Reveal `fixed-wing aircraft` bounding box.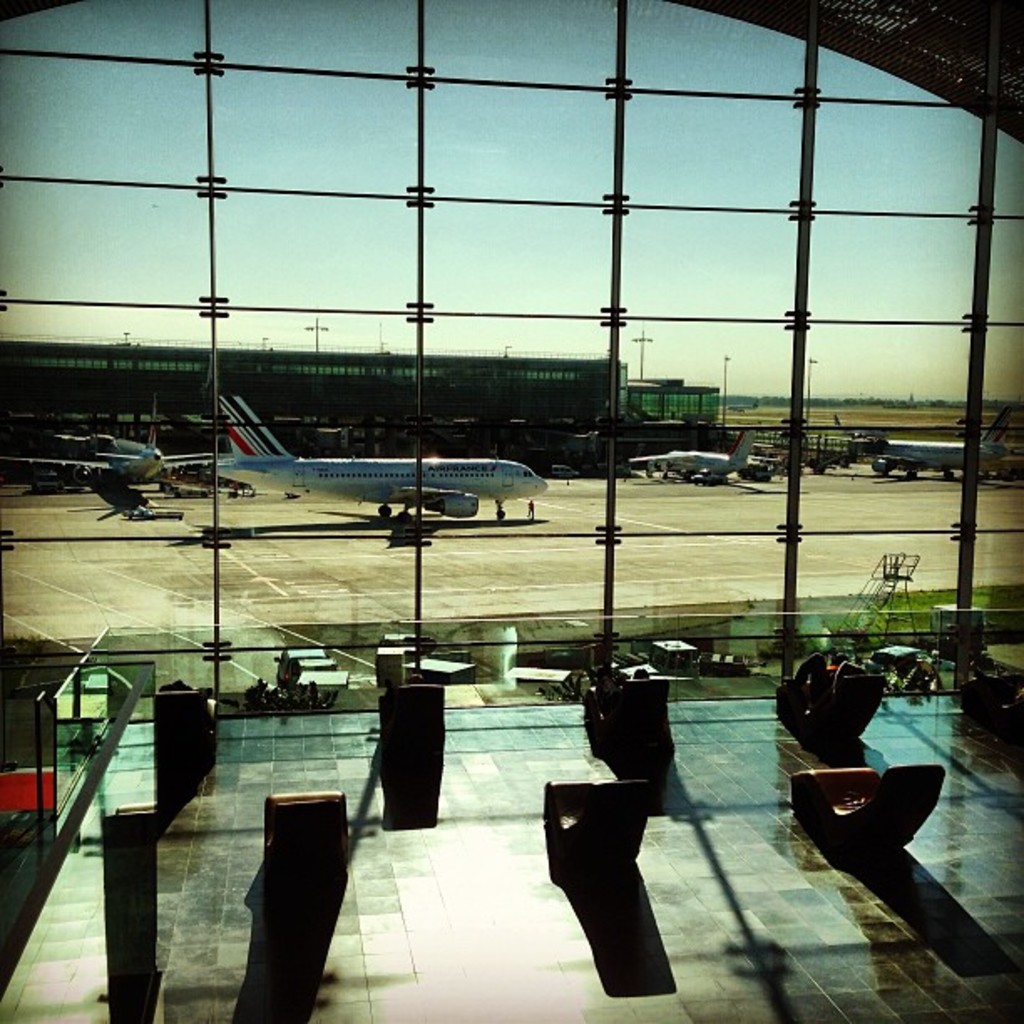
Revealed: x1=880 y1=395 x2=1017 y2=482.
